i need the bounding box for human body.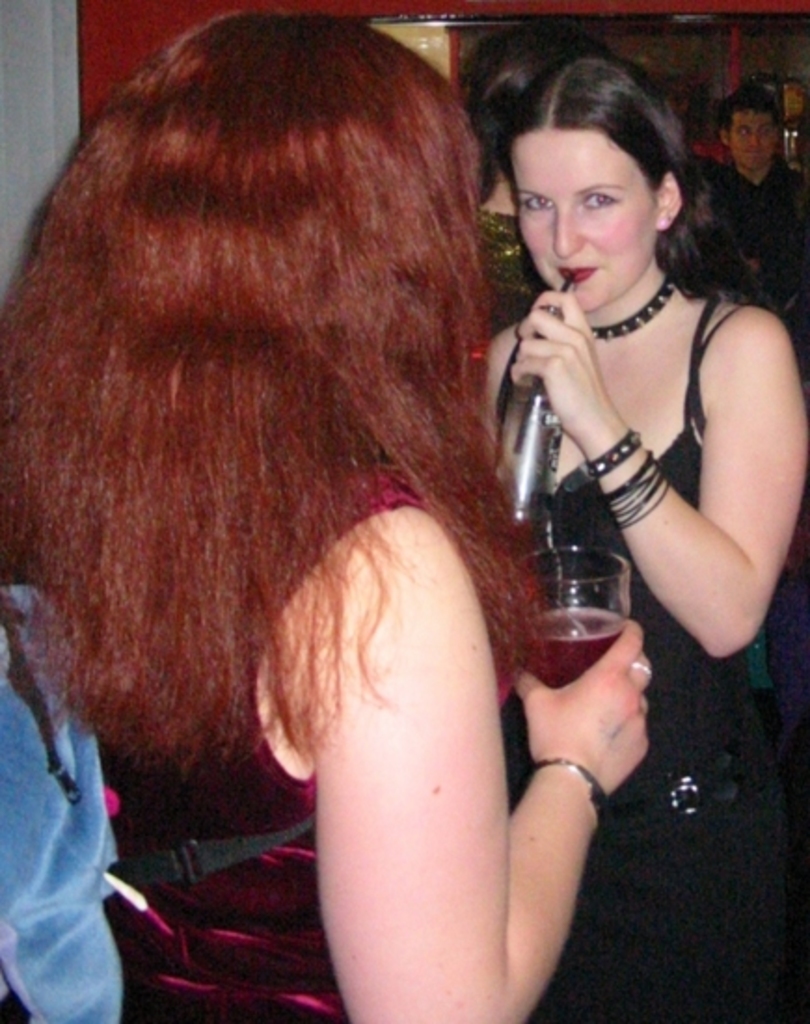
Here it is: BBox(482, 283, 808, 1022).
